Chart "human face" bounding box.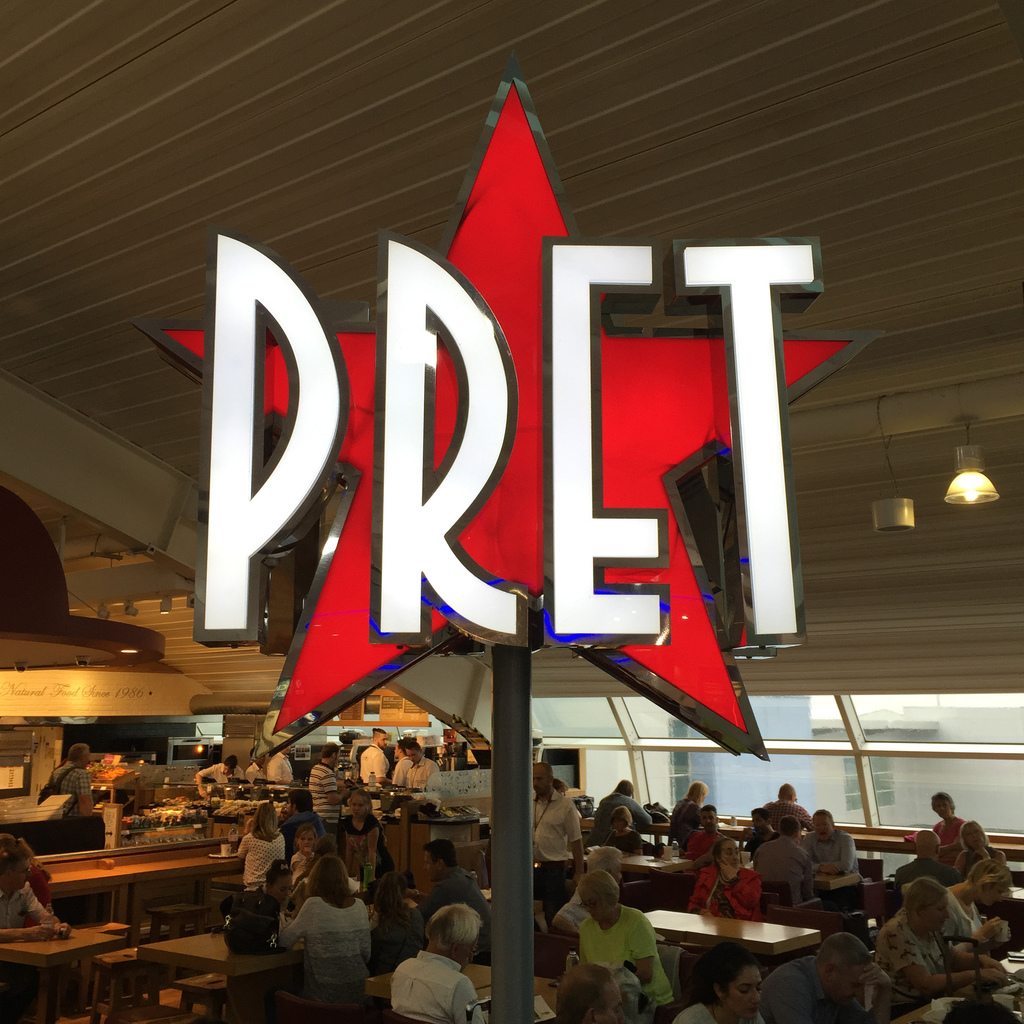
Charted: bbox=[730, 968, 764, 1016].
